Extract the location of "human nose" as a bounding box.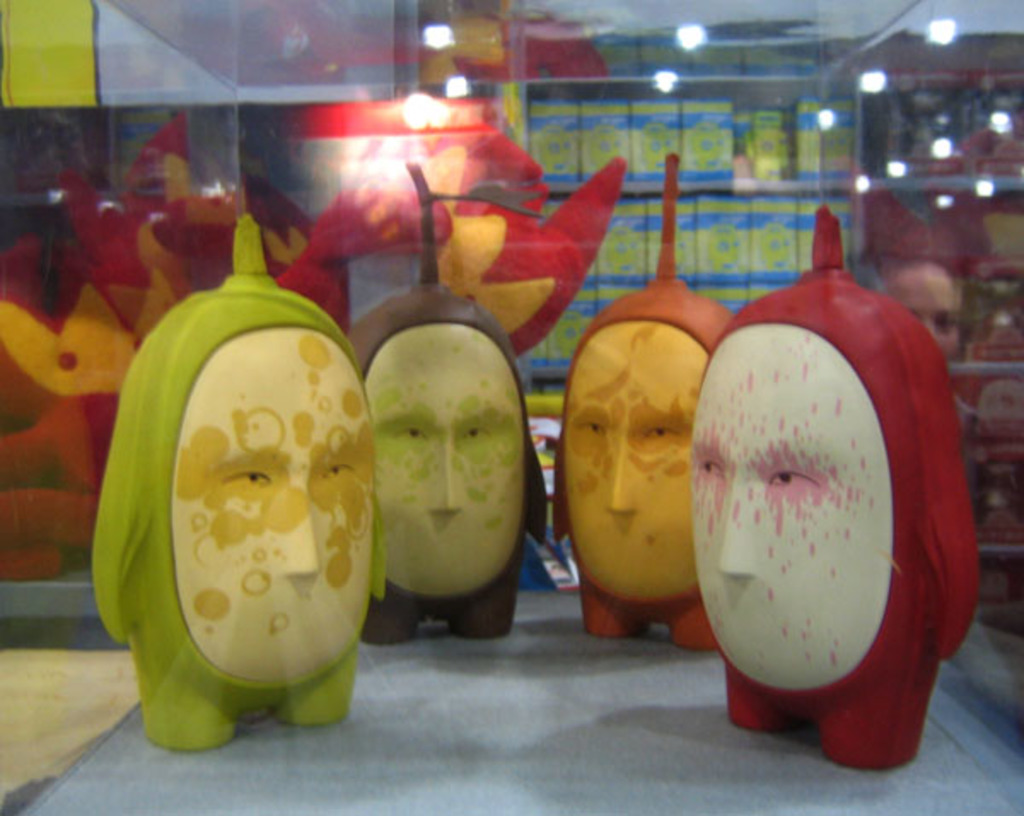
435/440/461/510.
